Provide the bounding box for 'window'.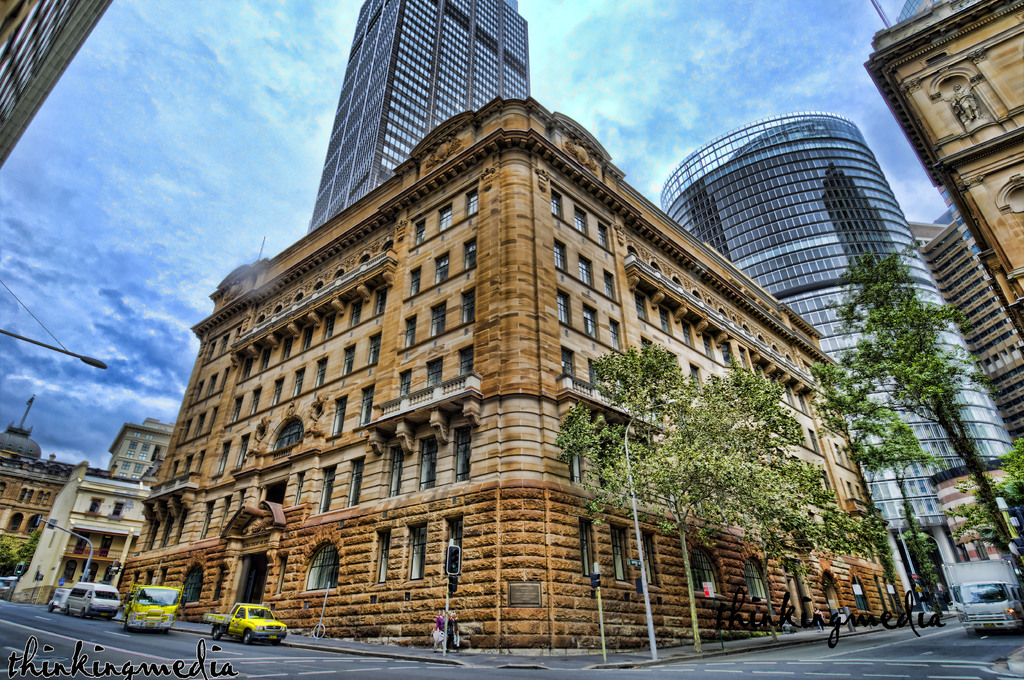
x1=331 y1=397 x2=348 y2=439.
